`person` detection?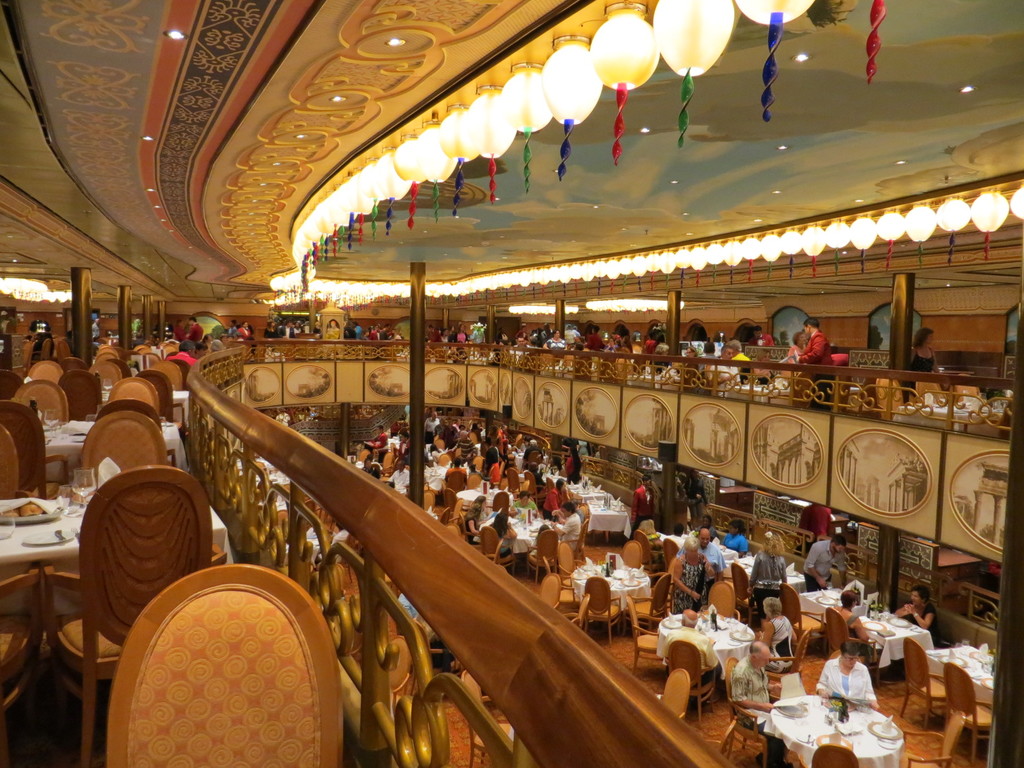
Rect(685, 513, 714, 541)
